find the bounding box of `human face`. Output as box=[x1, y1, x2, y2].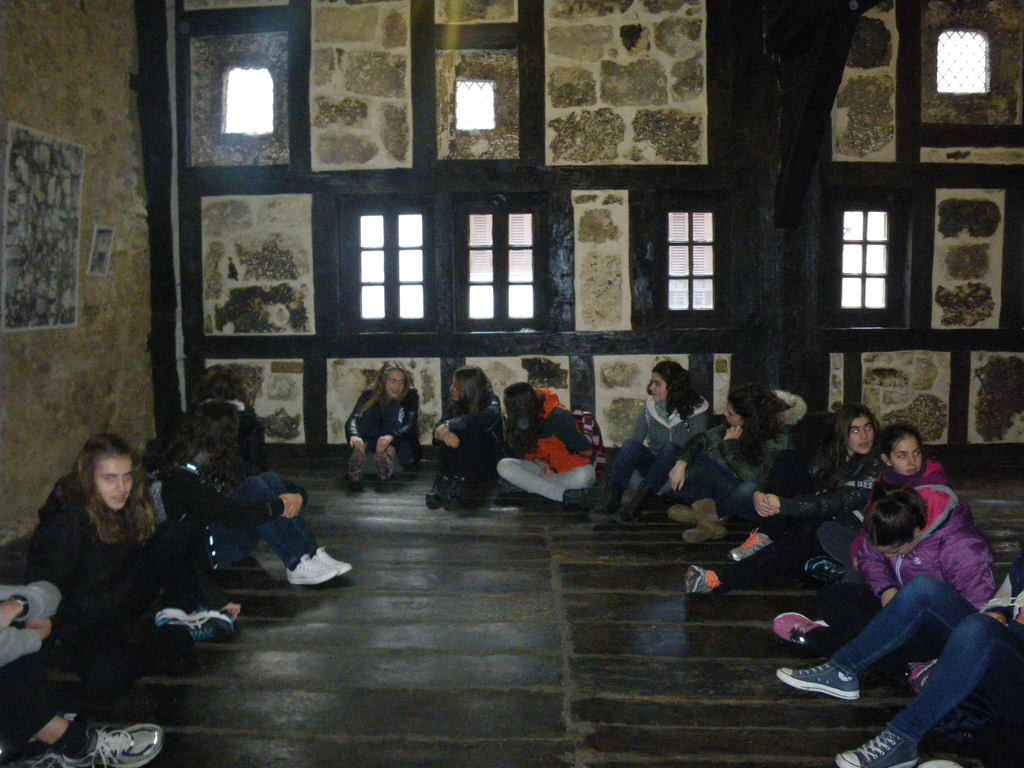
box=[385, 372, 406, 398].
